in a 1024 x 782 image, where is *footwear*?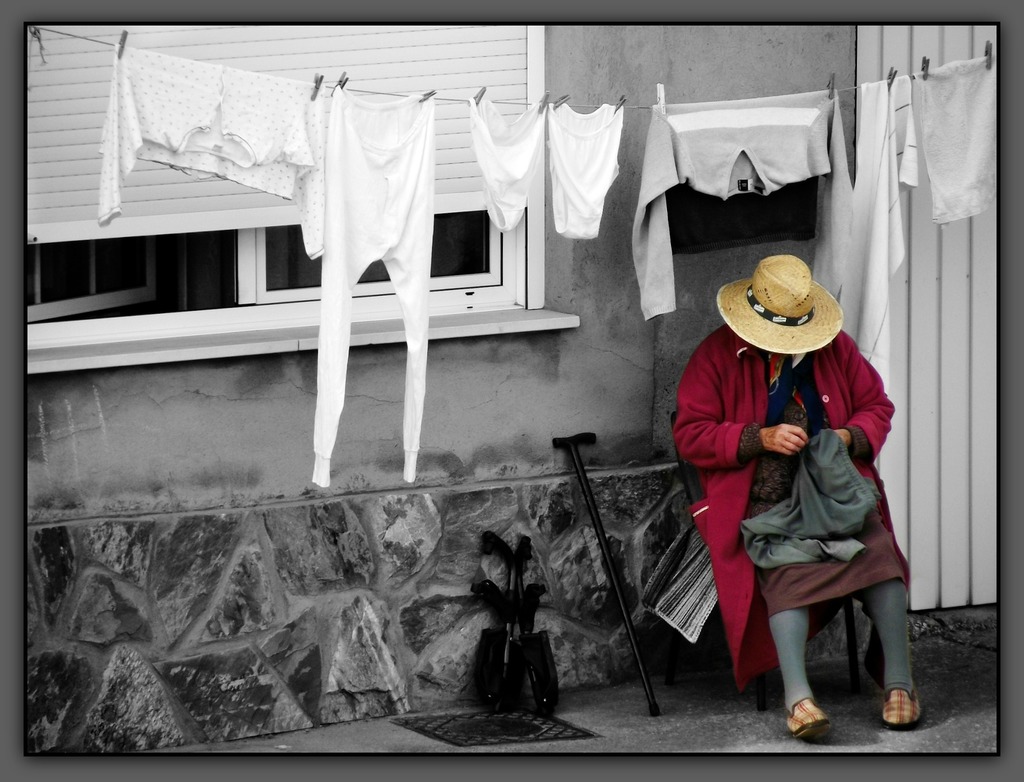
874, 683, 920, 731.
